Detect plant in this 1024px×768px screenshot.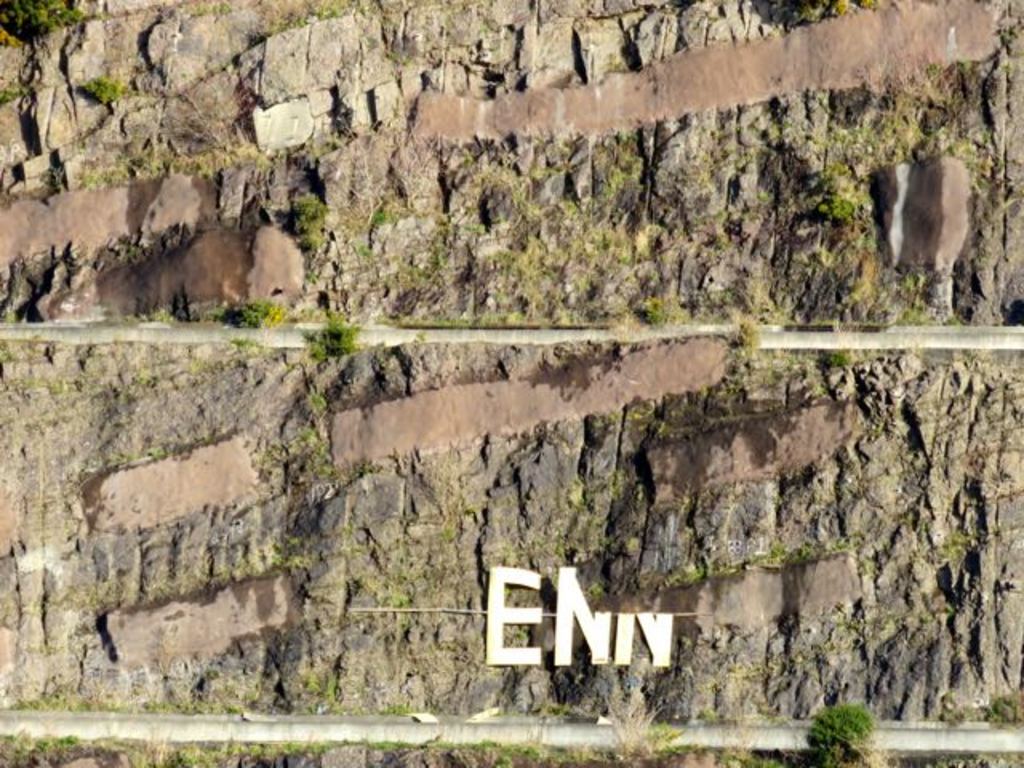
Detection: bbox(635, 301, 682, 330).
